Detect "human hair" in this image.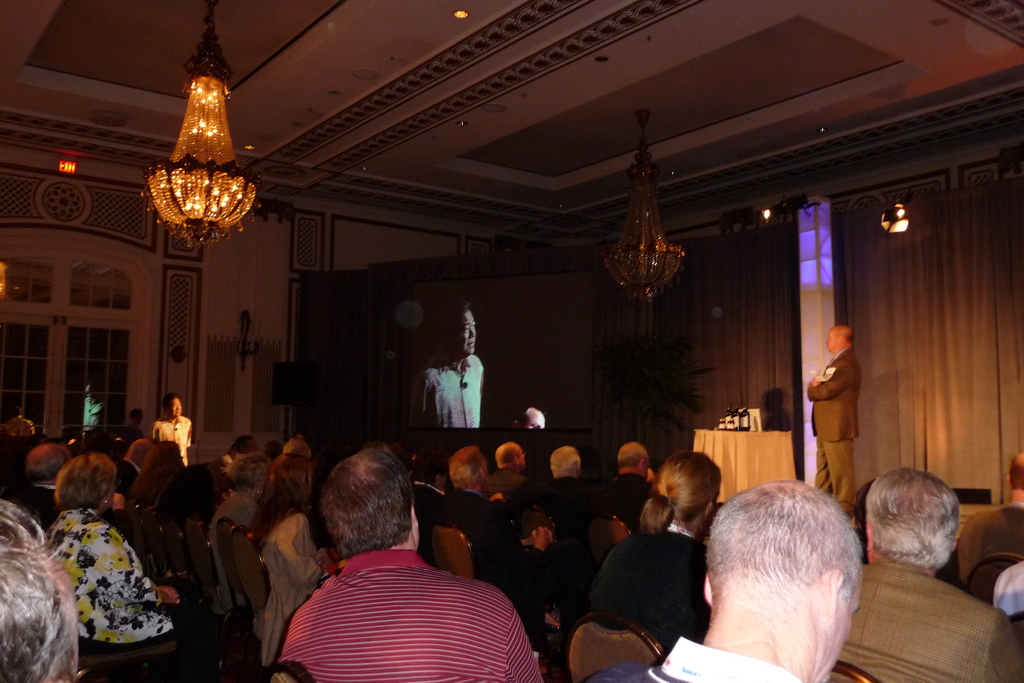
Detection: (left=24, top=453, right=67, bottom=478).
